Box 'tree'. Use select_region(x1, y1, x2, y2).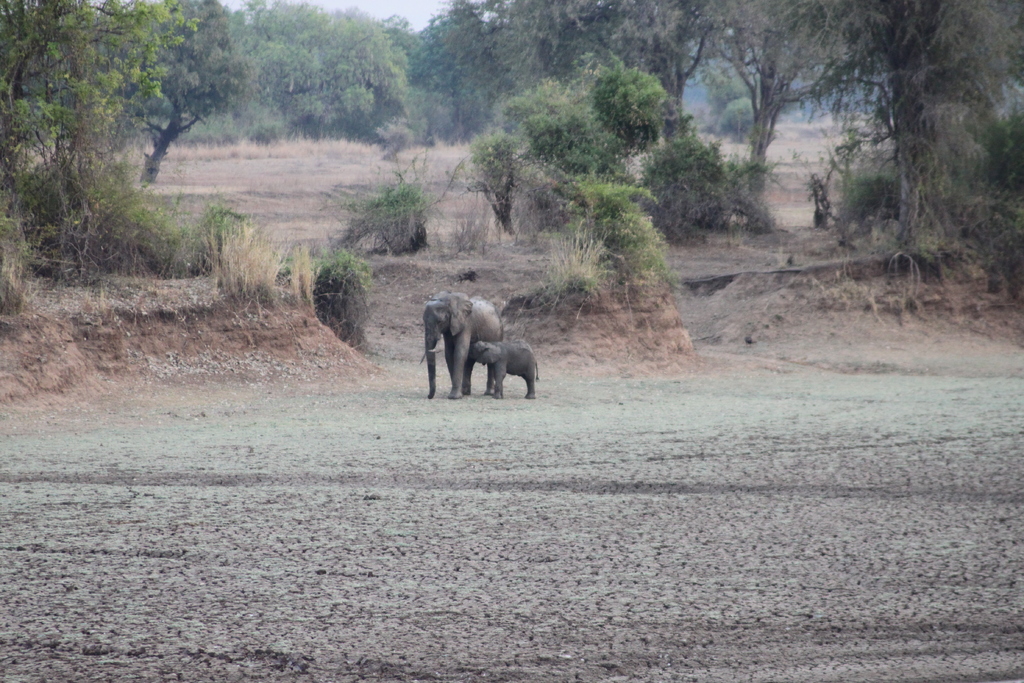
select_region(0, 0, 196, 298).
